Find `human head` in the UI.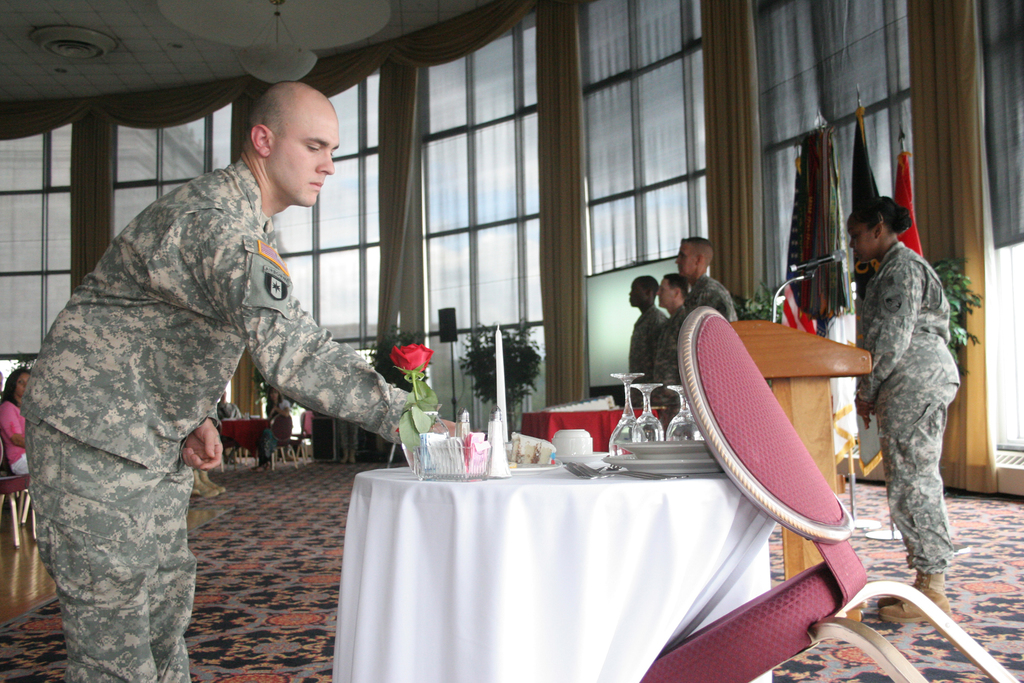
UI element at box(658, 276, 692, 311).
